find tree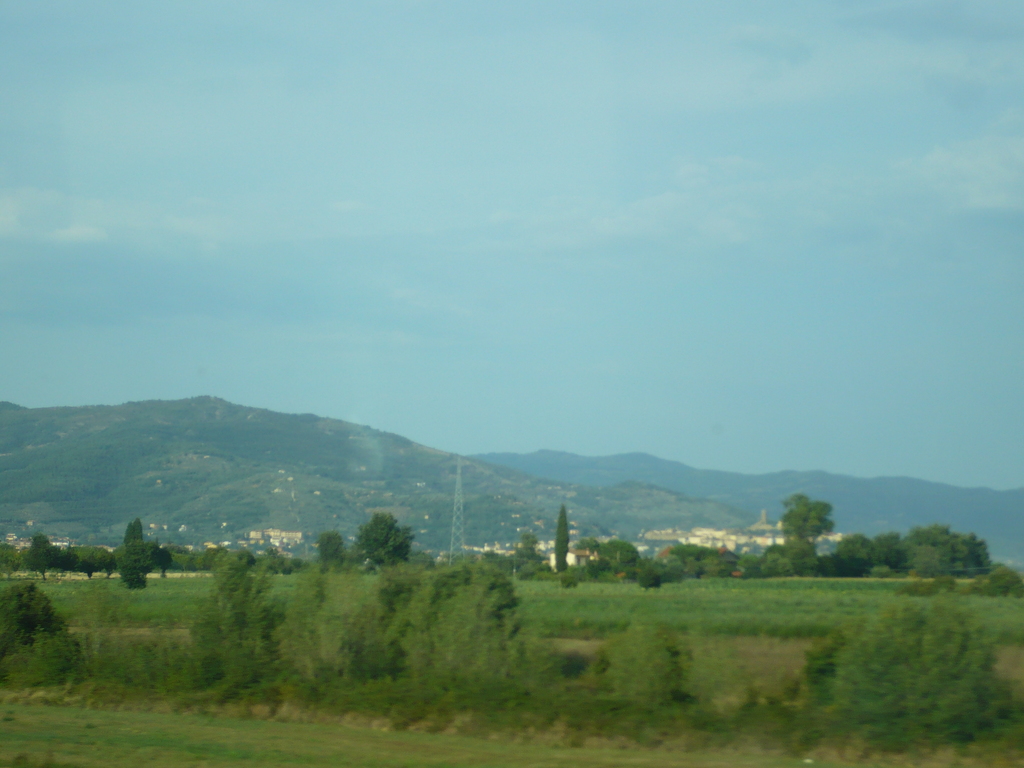
locate(774, 494, 835, 540)
